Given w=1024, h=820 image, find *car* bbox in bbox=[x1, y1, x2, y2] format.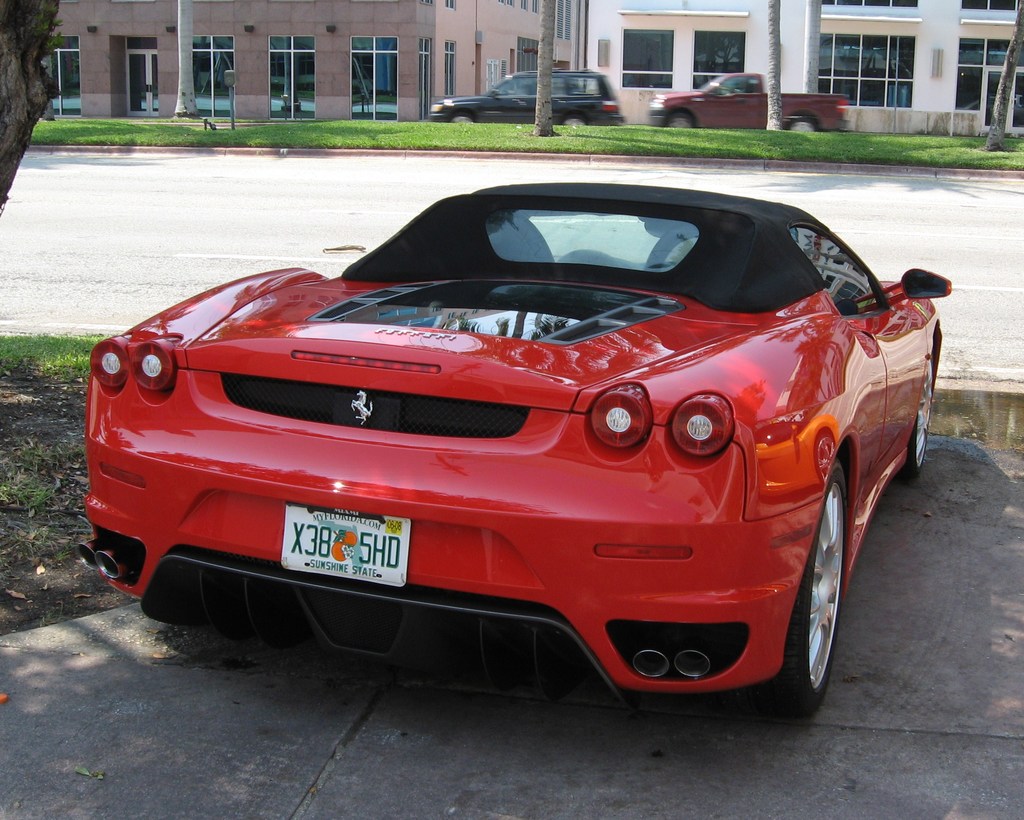
bbox=[431, 65, 633, 127].
